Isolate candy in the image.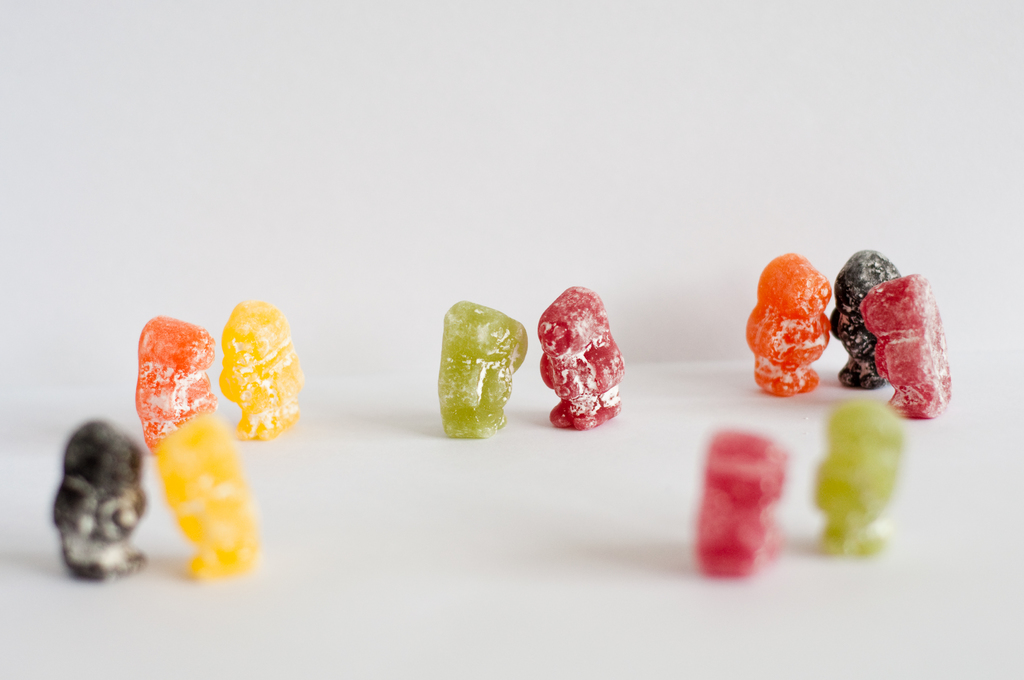
Isolated region: [48,251,950,583].
